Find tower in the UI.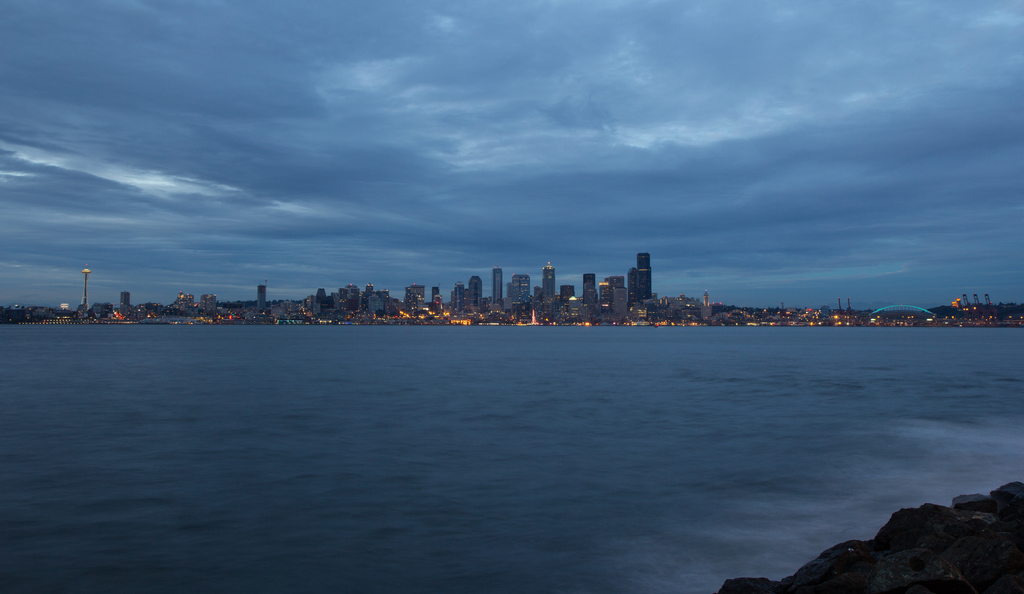
UI element at (453, 281, 462, 310).
